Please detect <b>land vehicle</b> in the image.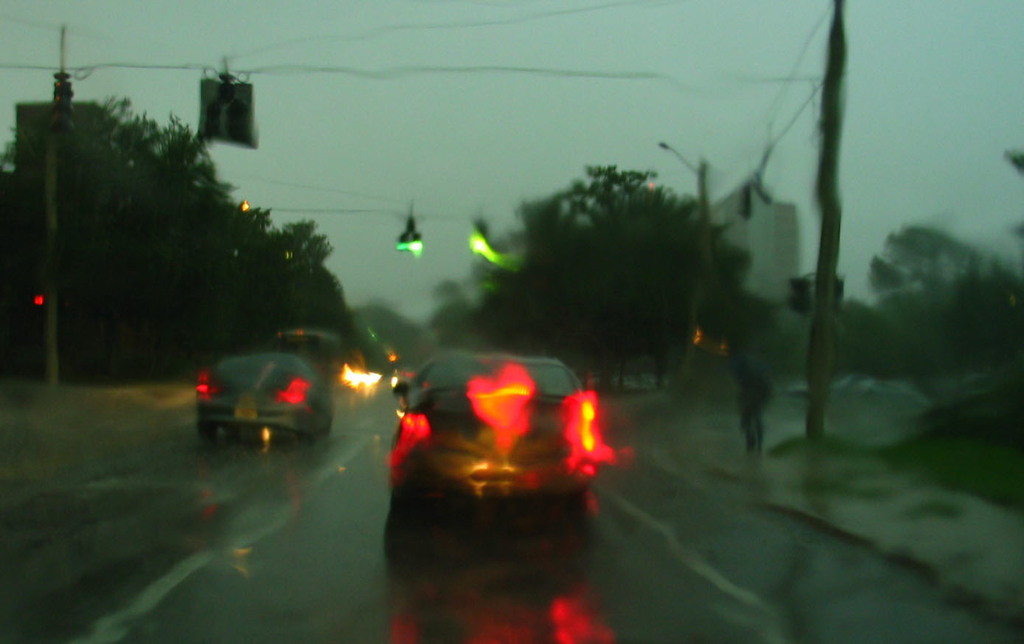
(x1=172, y1=325, x2=343, y2=463).
